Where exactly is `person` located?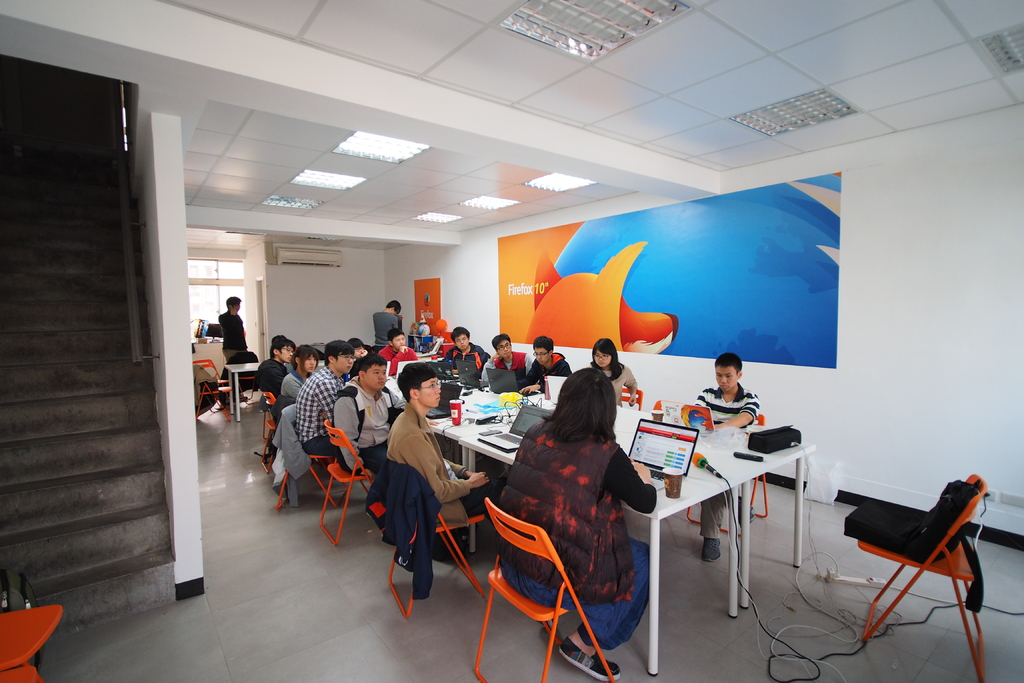
Its bounding box is 374:331:418:369.
